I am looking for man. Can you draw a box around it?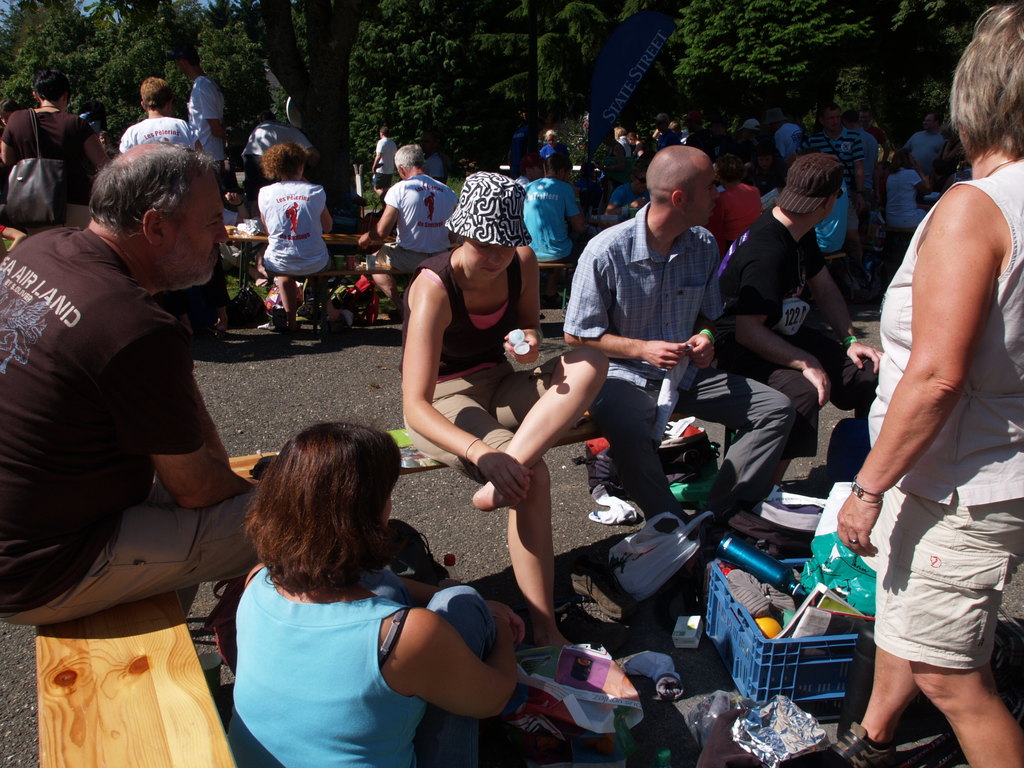
Sure, the bounding box is <region>374, 124, 402, 209</region>.
